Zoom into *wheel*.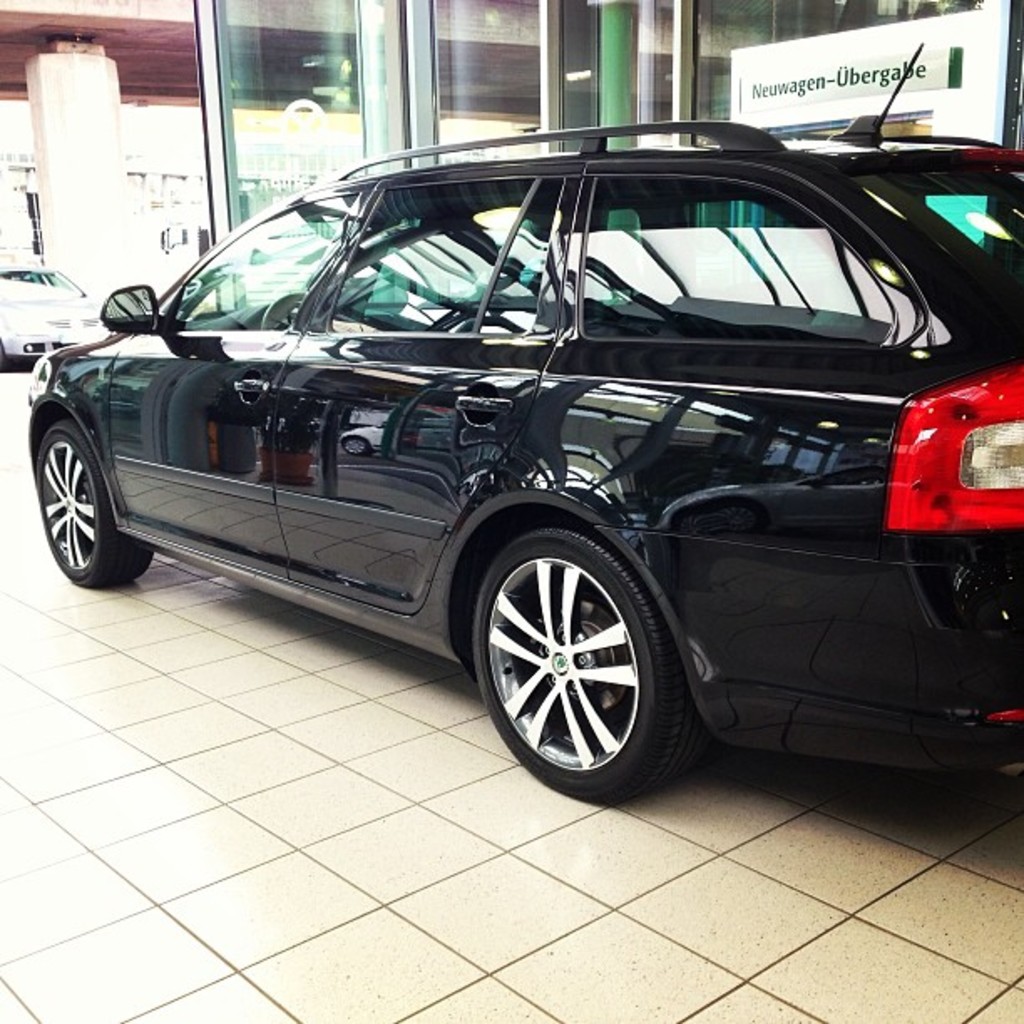
Zoom target: l=0, t=340, r=10, b=375.
